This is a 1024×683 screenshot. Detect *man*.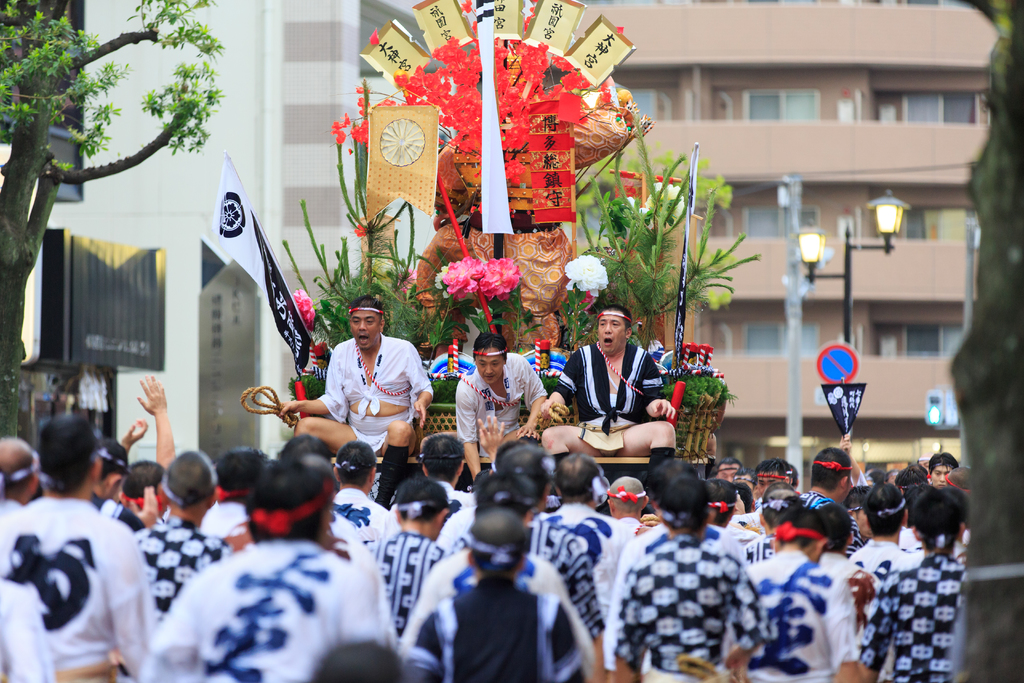
[449, 448, 608, 682].
